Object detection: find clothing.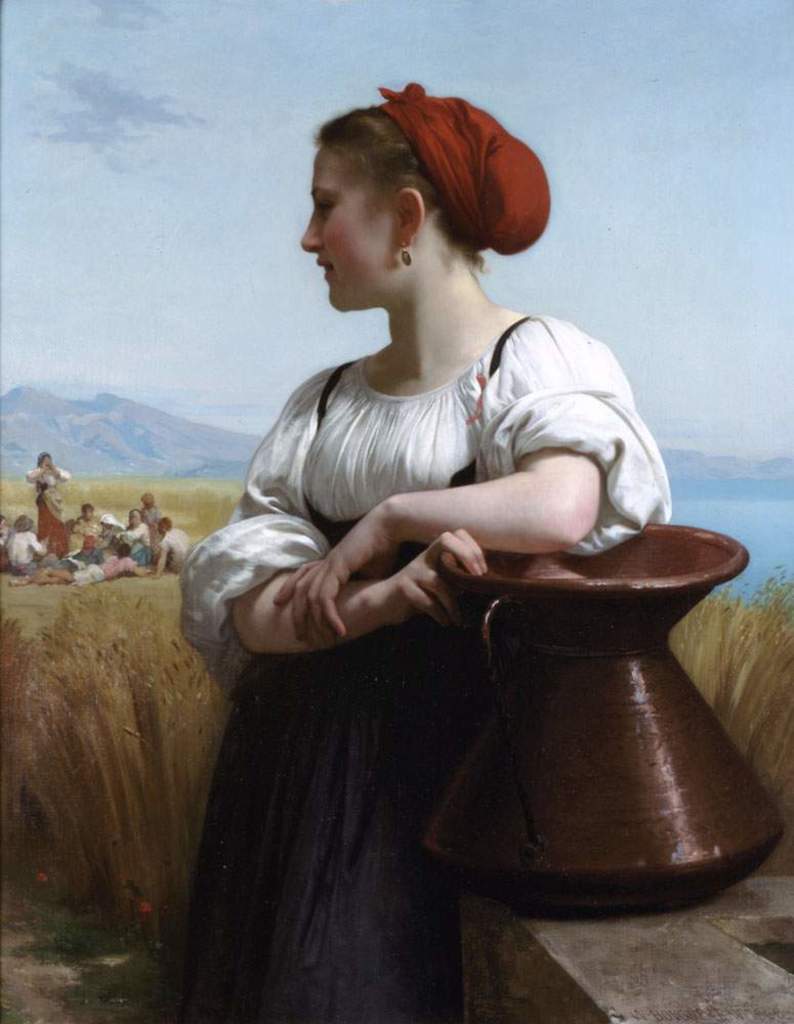
{"left": 181, "top": 319, "right": 665, "bottom": 687}.
